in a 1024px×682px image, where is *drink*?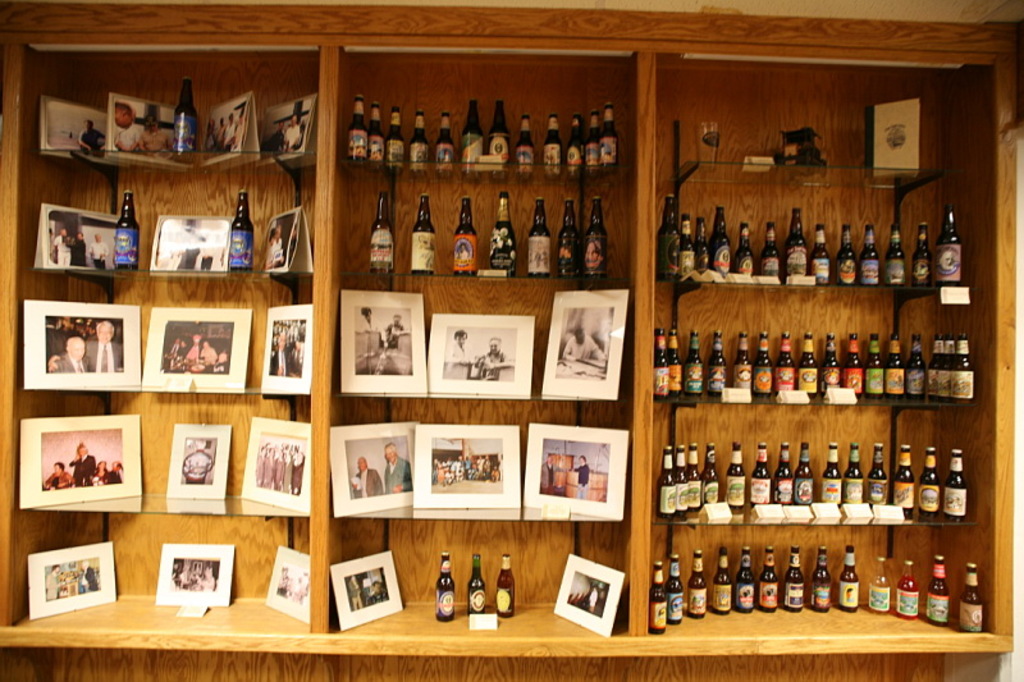
(897,575,920,617).
